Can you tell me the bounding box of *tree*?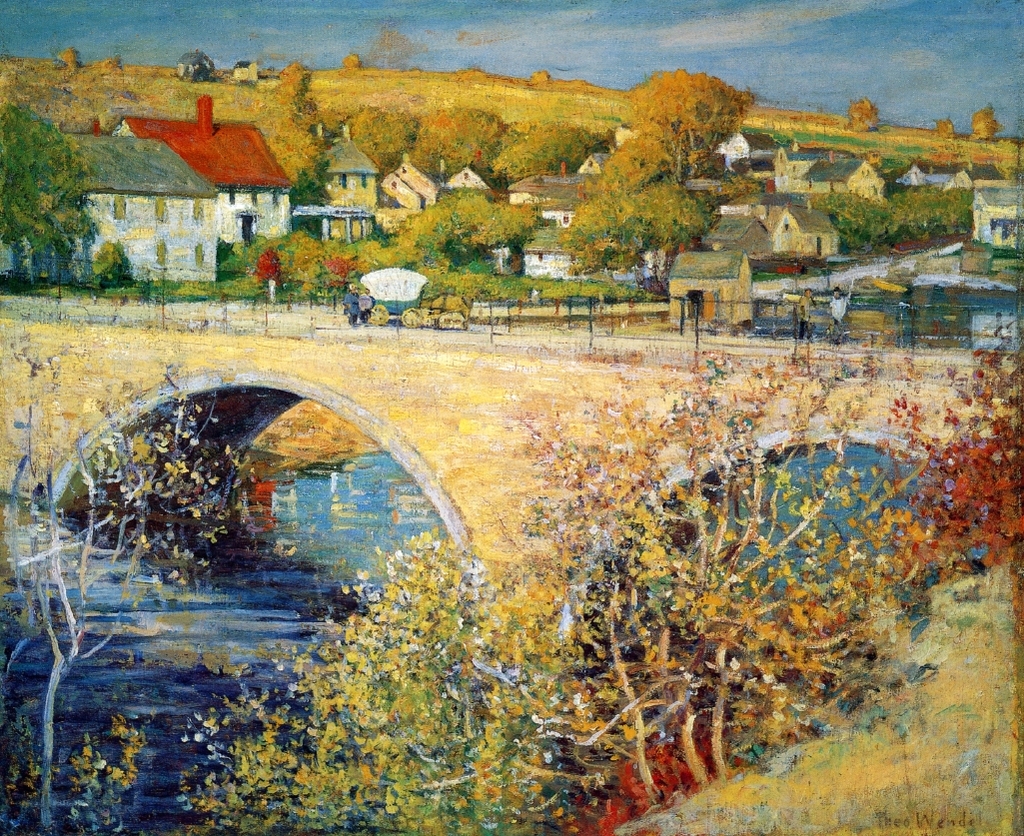
612/120/685/203.
